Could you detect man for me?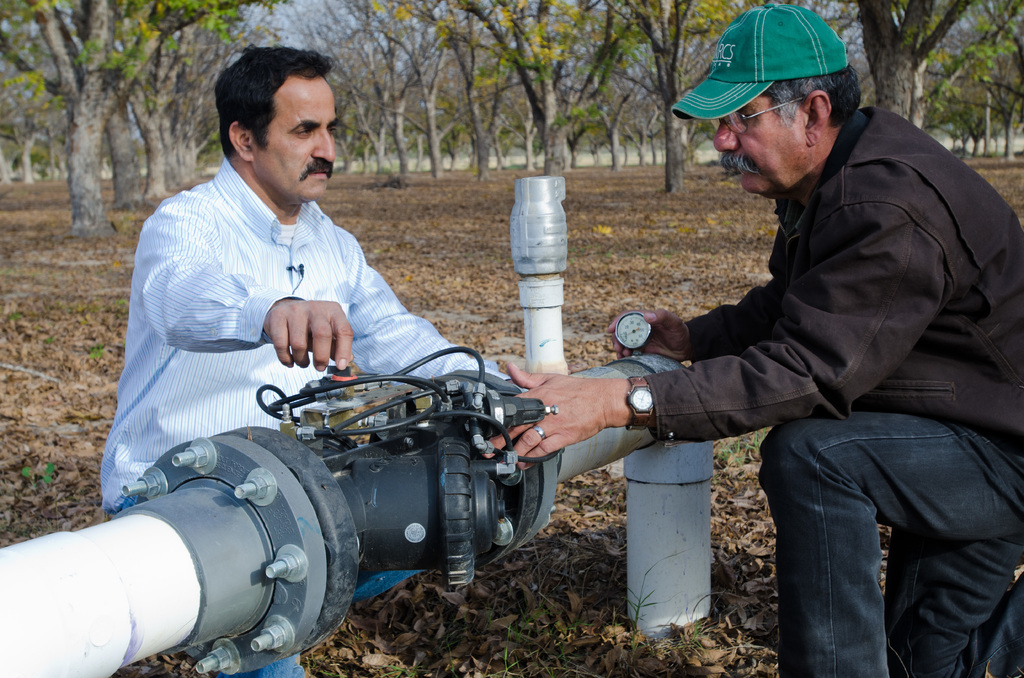
Detection result: 483:3:1023:677.
